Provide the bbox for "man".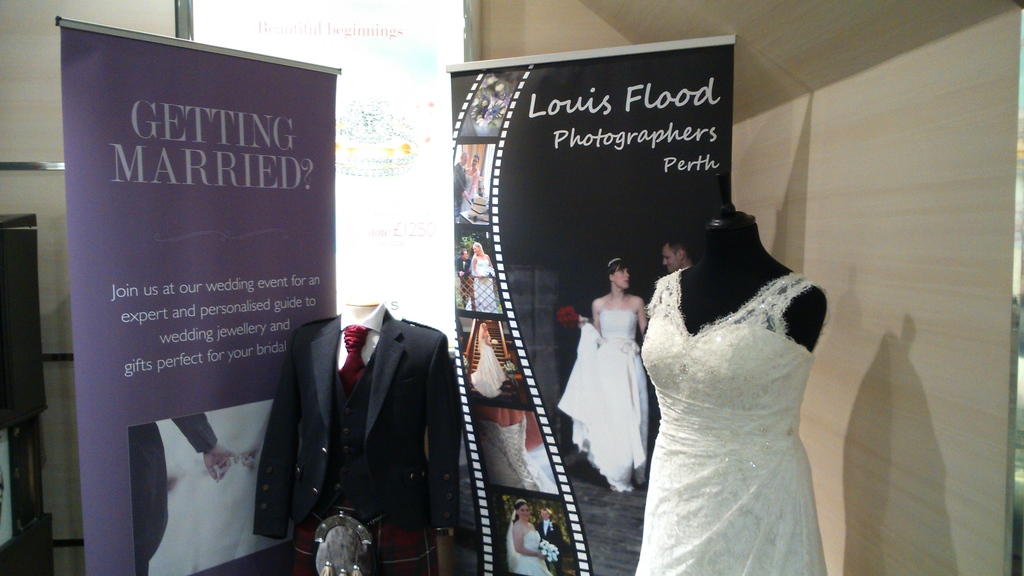
662, 241, 688, 273.
